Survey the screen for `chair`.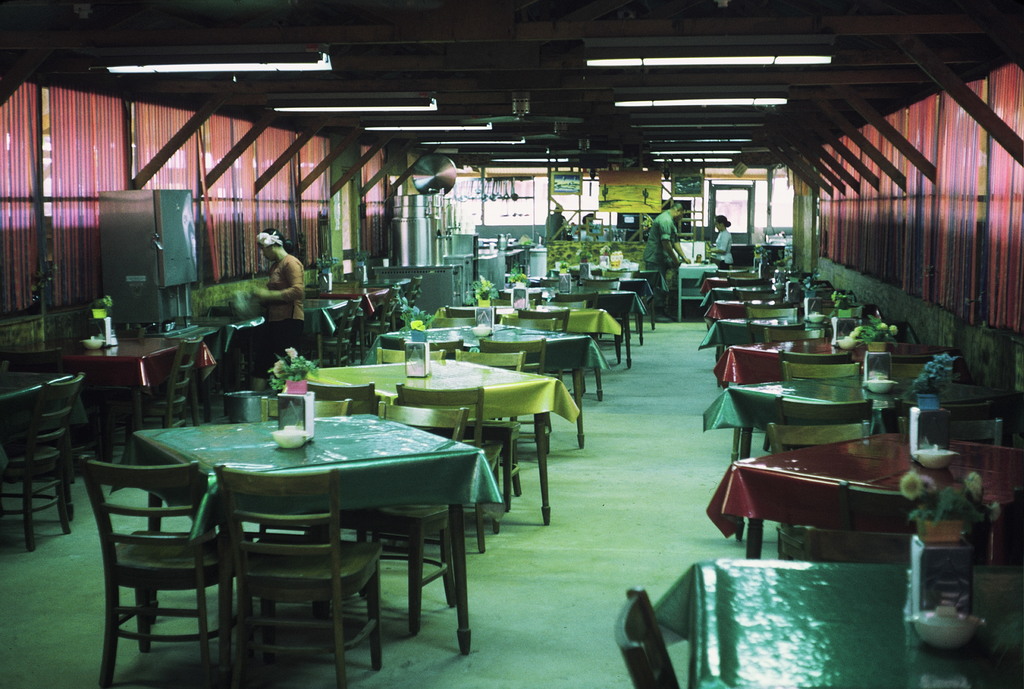
Survey found: region(374, 350, 444, 414).
